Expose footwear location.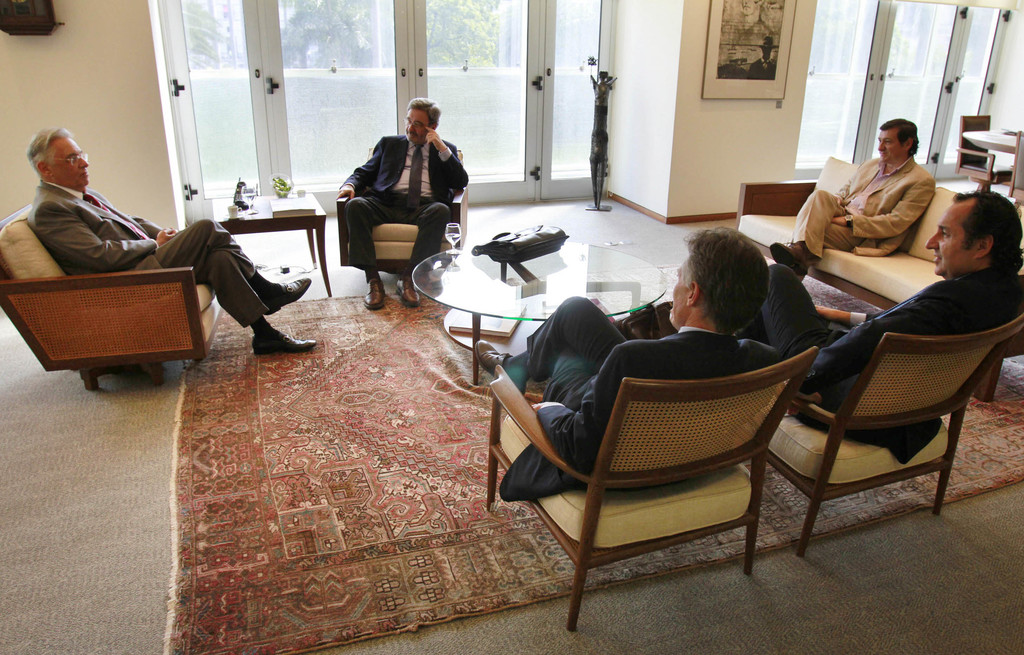
Exposed at <region>471, 334, 518, 377</region>.
